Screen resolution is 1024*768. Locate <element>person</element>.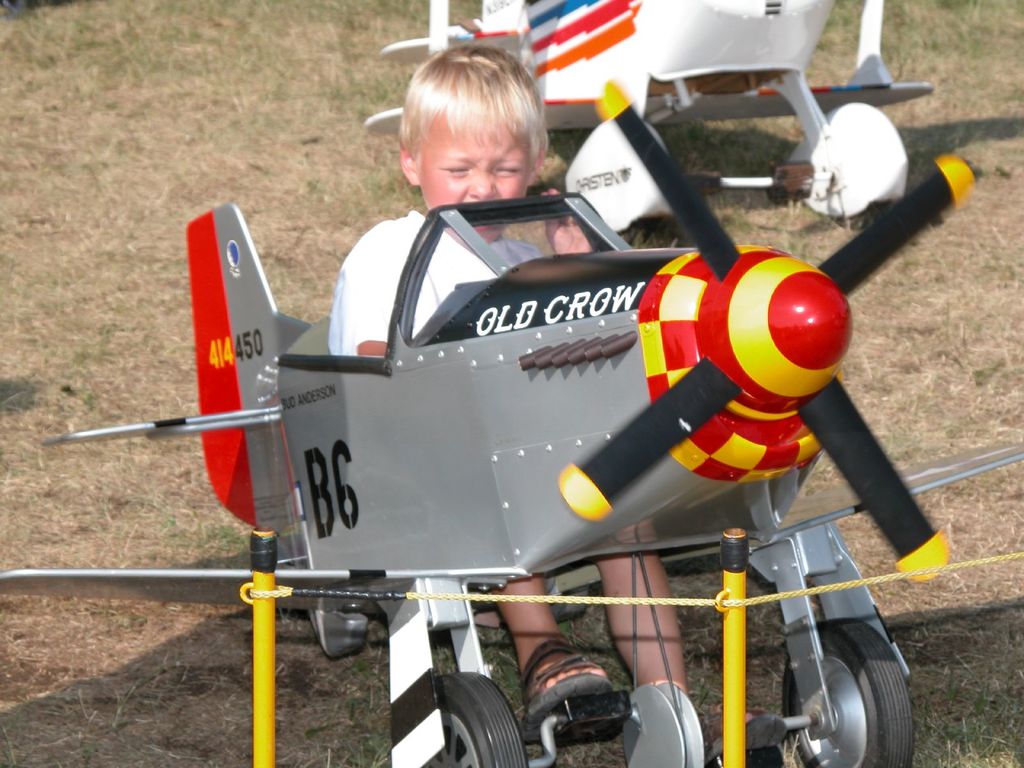
329 49 710 764.
